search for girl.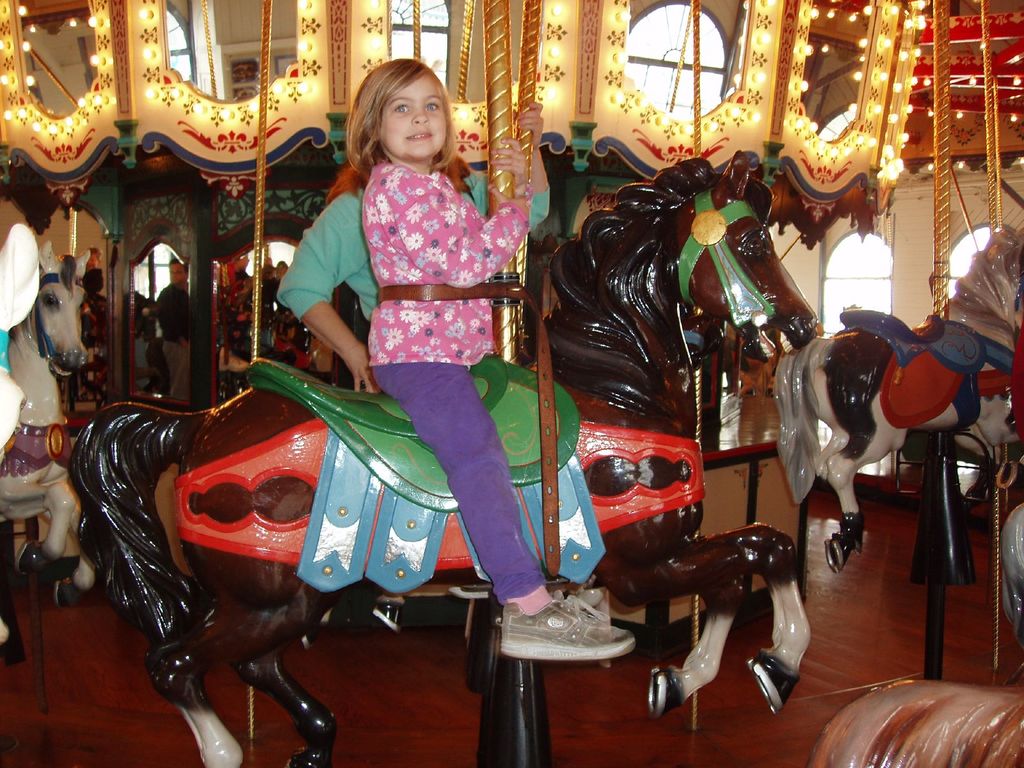
Found at 275/58/637/660.
